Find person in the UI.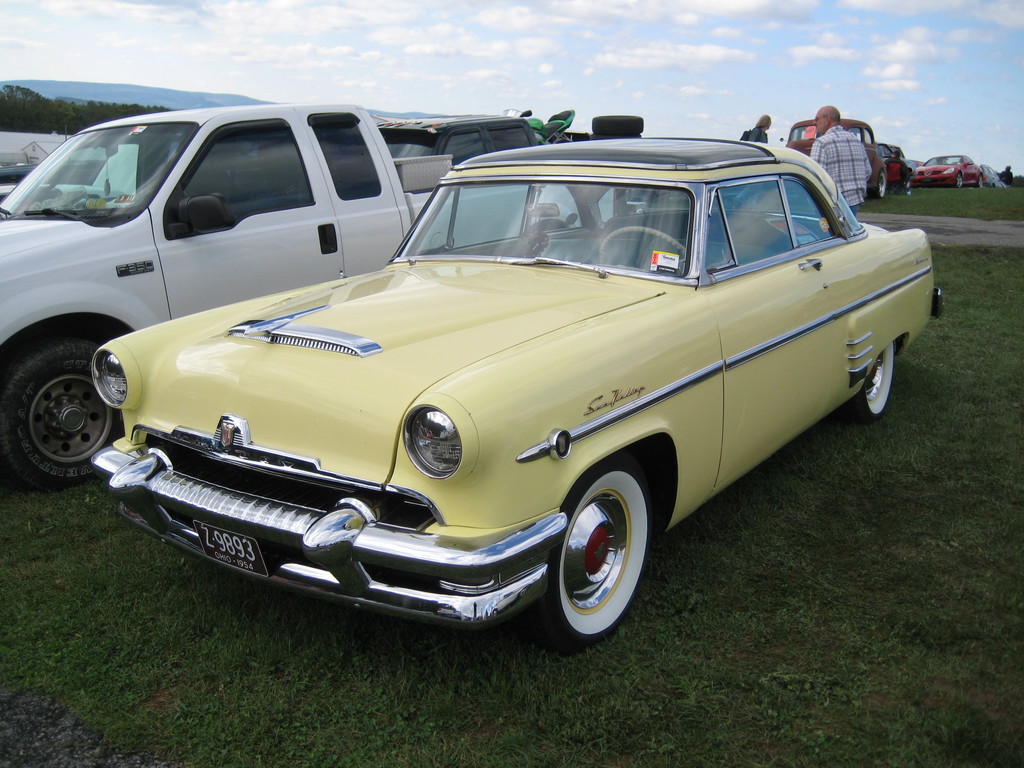
UI element at x1=884 y1=145 x2=911 y2=189.
